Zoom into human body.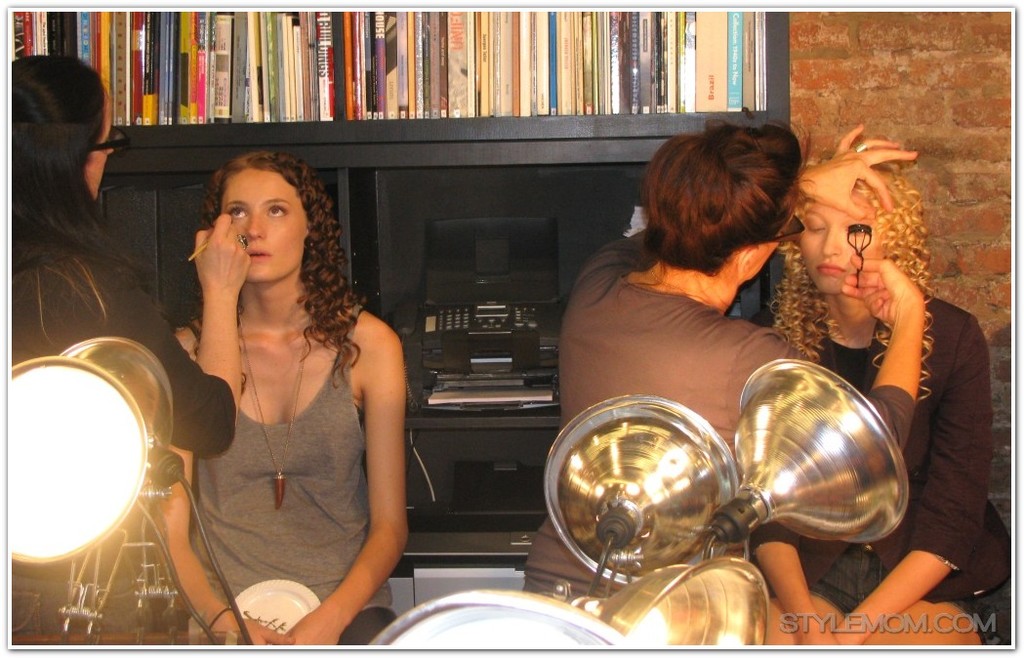
Zoom target: region(525, 121, 925, 610).
